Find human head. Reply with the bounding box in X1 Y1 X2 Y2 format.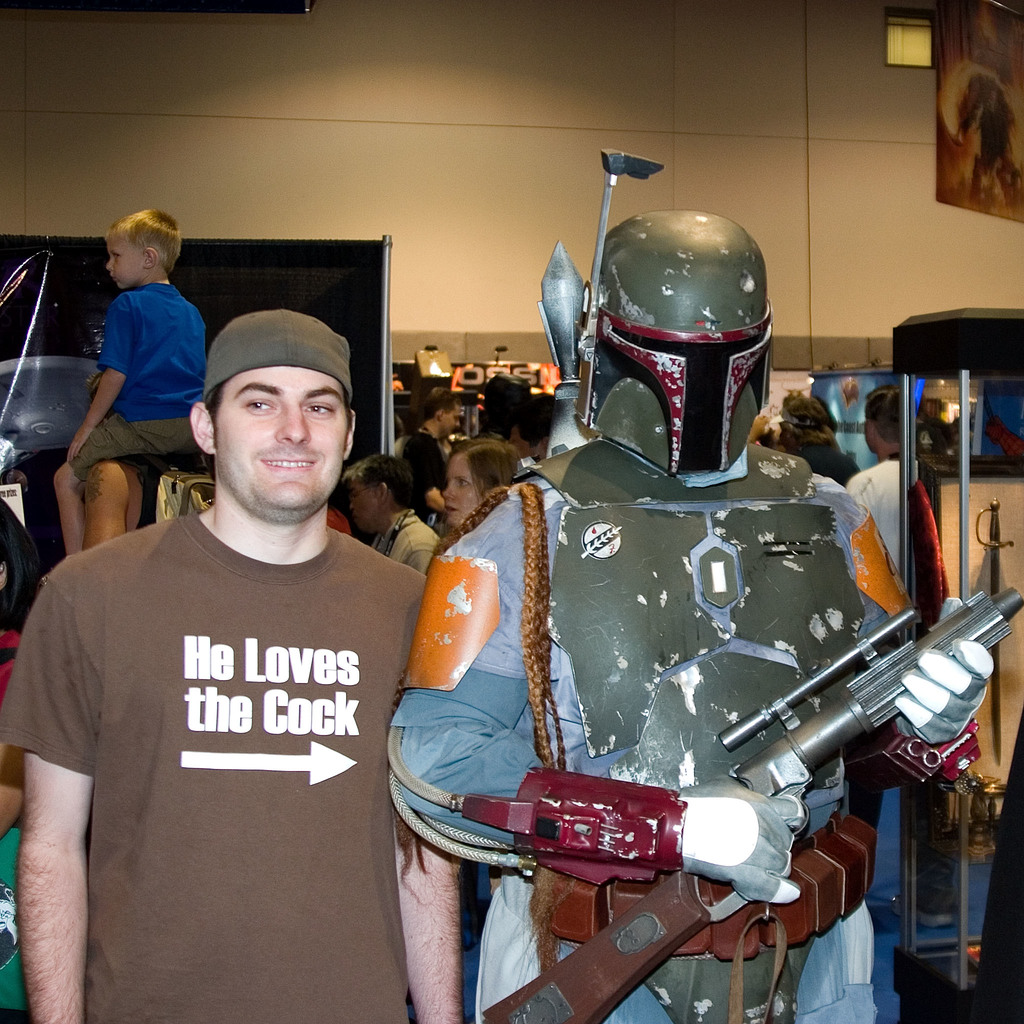
340 454 415 536.
